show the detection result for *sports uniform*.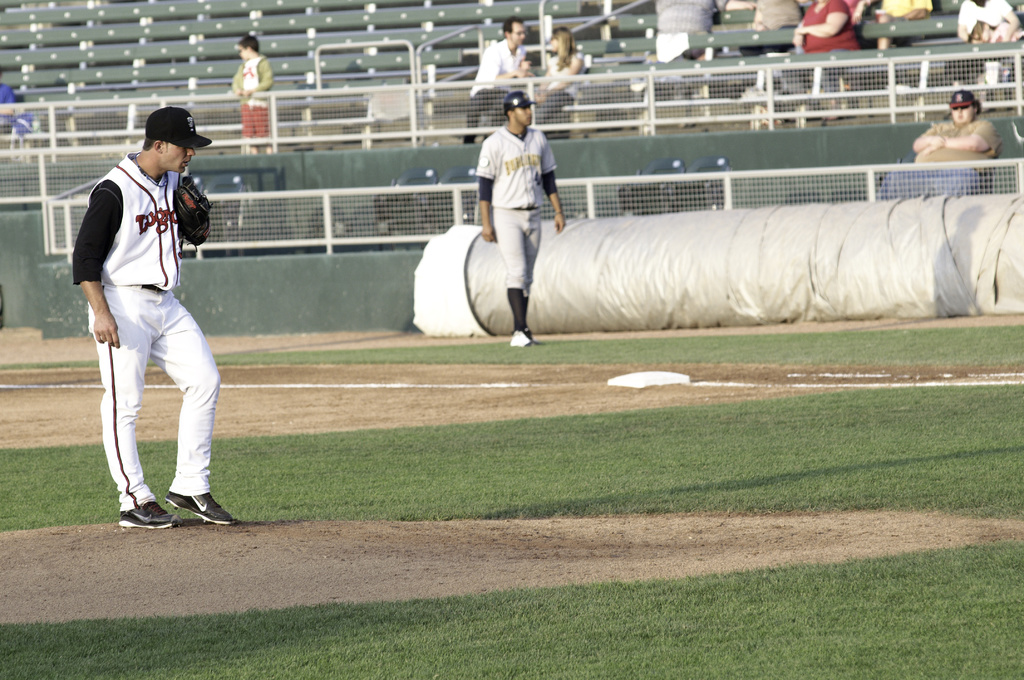
[left=875, top=111, right=998, bottom=206].
